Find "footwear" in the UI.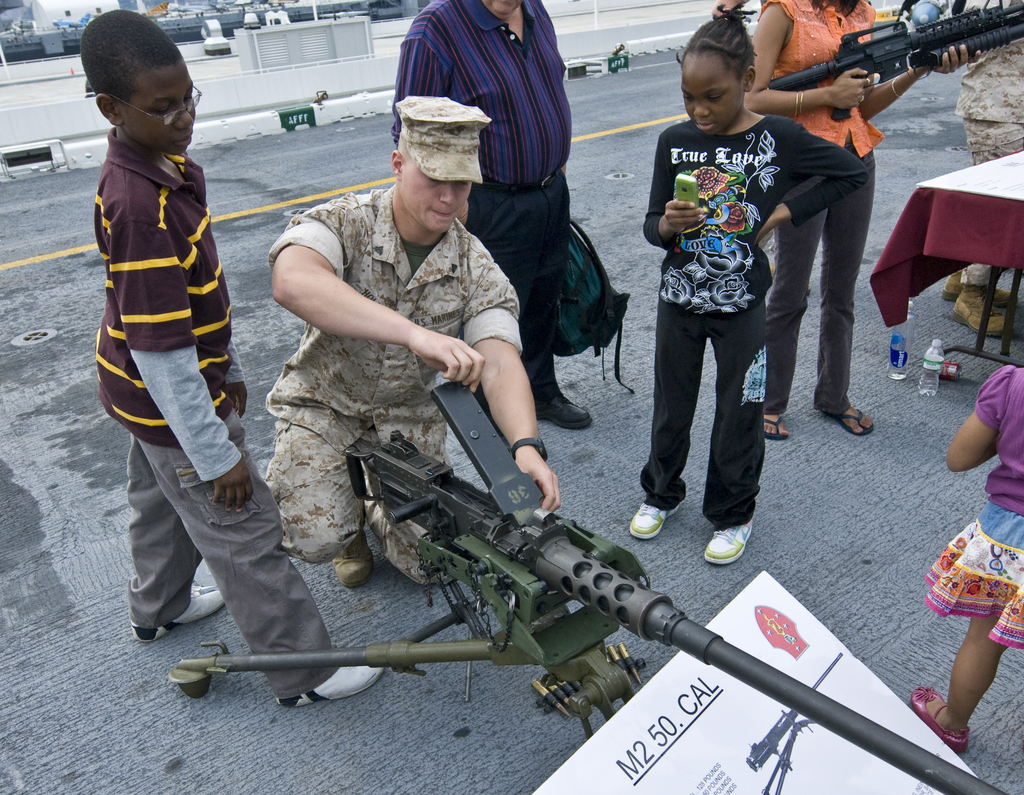
UI element at 275/663/385/708.
